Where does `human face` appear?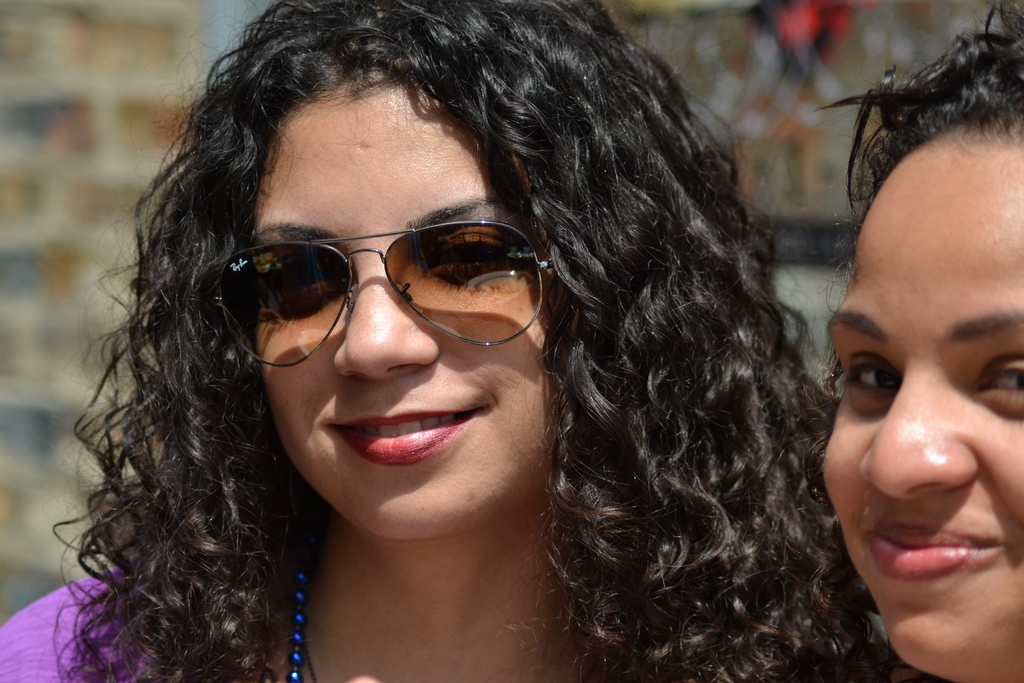
Appears at (252,93,567,541).
